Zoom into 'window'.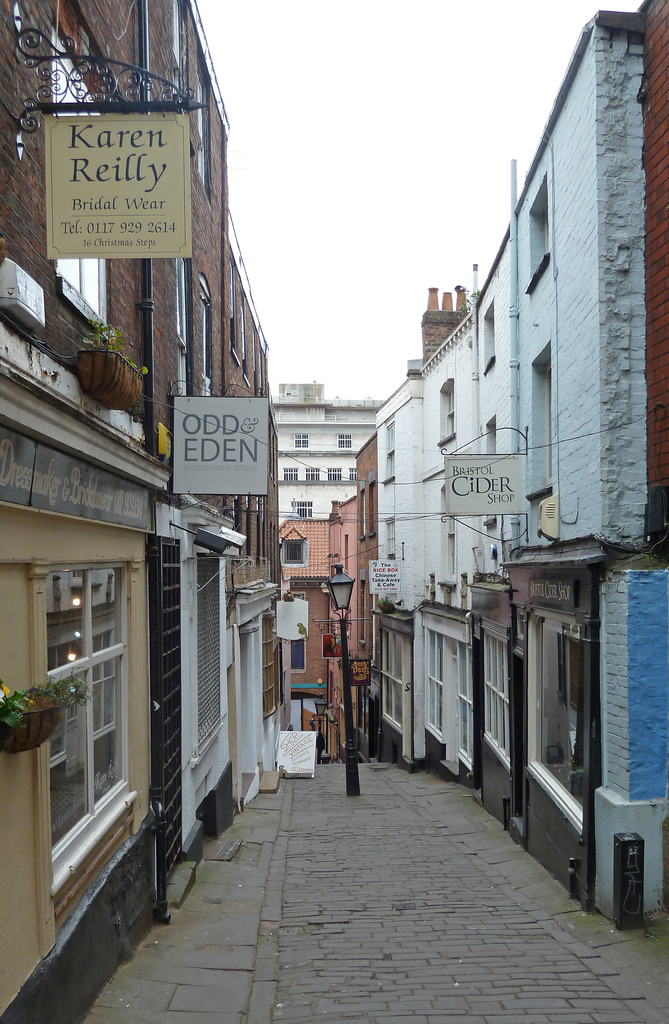
Zoom target: <bbox>282, 465, 302, 484</bbox>.
